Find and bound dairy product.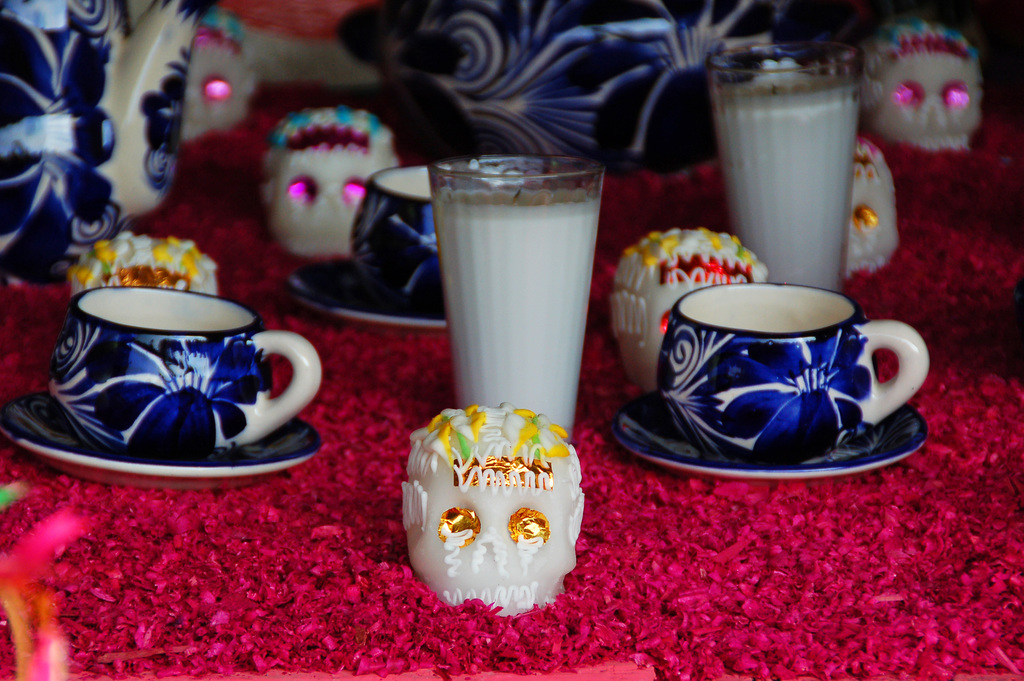
Bound: (729,91,858,315).
